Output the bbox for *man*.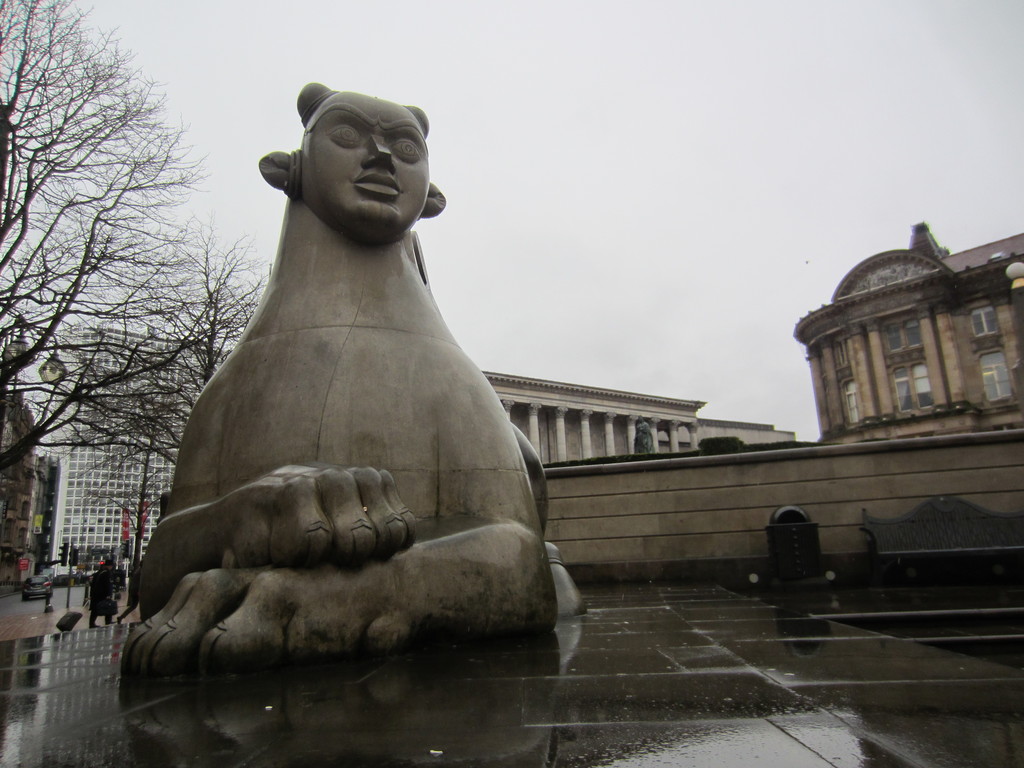
Rect(87, 561, 116, 631).
